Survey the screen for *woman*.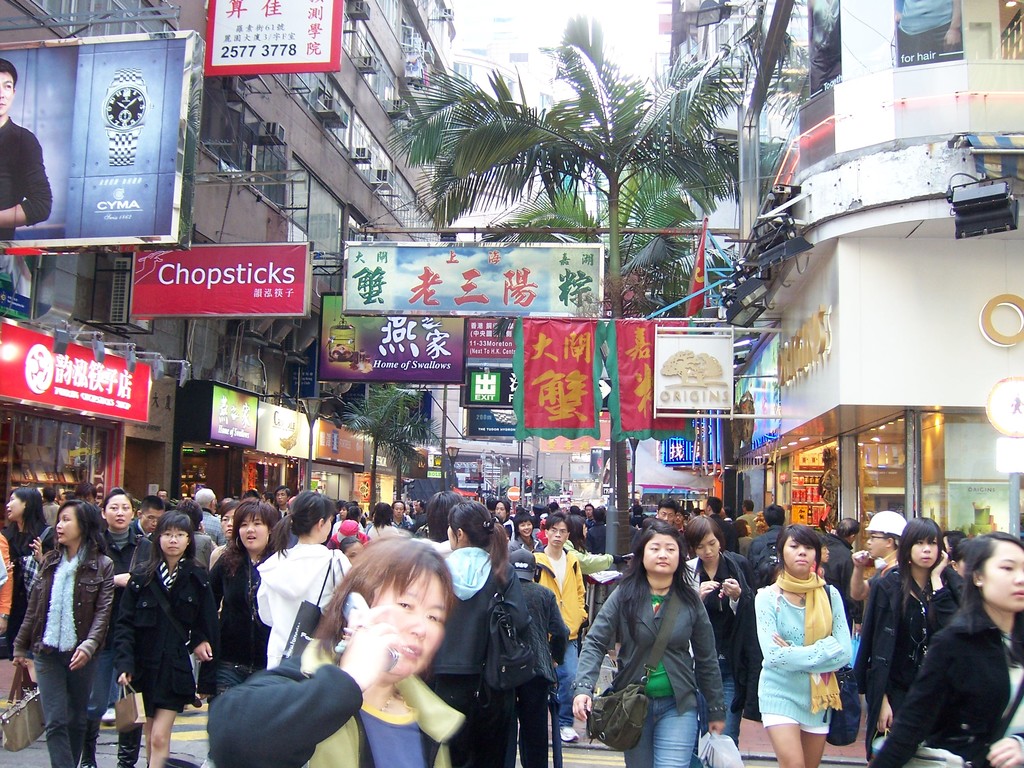
Survey found: (x1=255, y1=492, x2=352, y2=669).
